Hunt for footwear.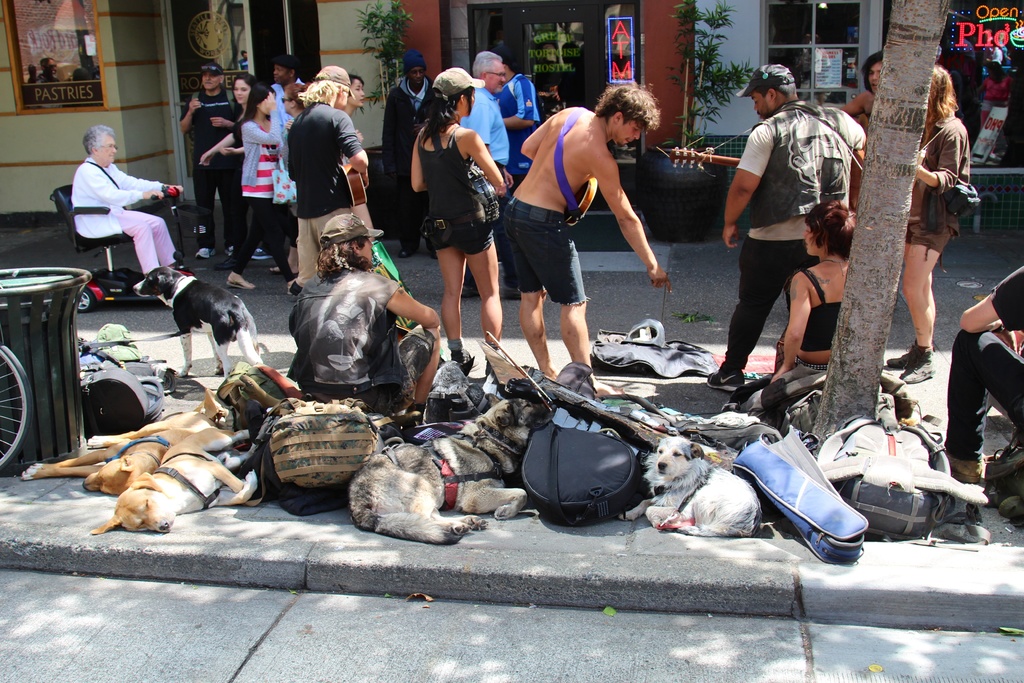
Hunted down at <box>887,335,940,372</box>.
